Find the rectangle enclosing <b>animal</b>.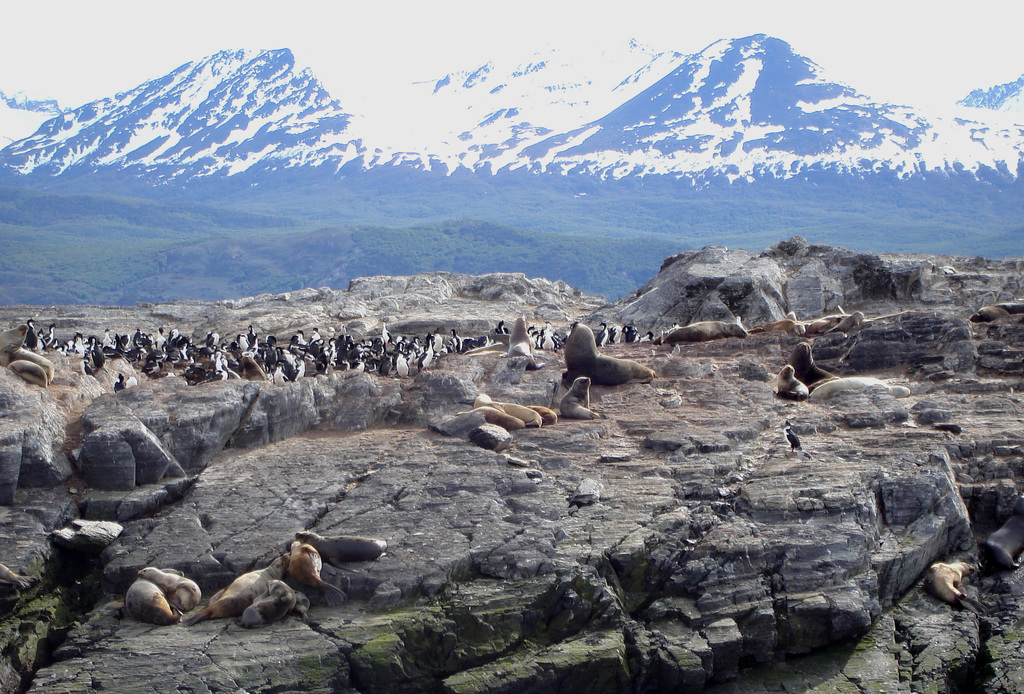
975, 299, 1011, 320.
